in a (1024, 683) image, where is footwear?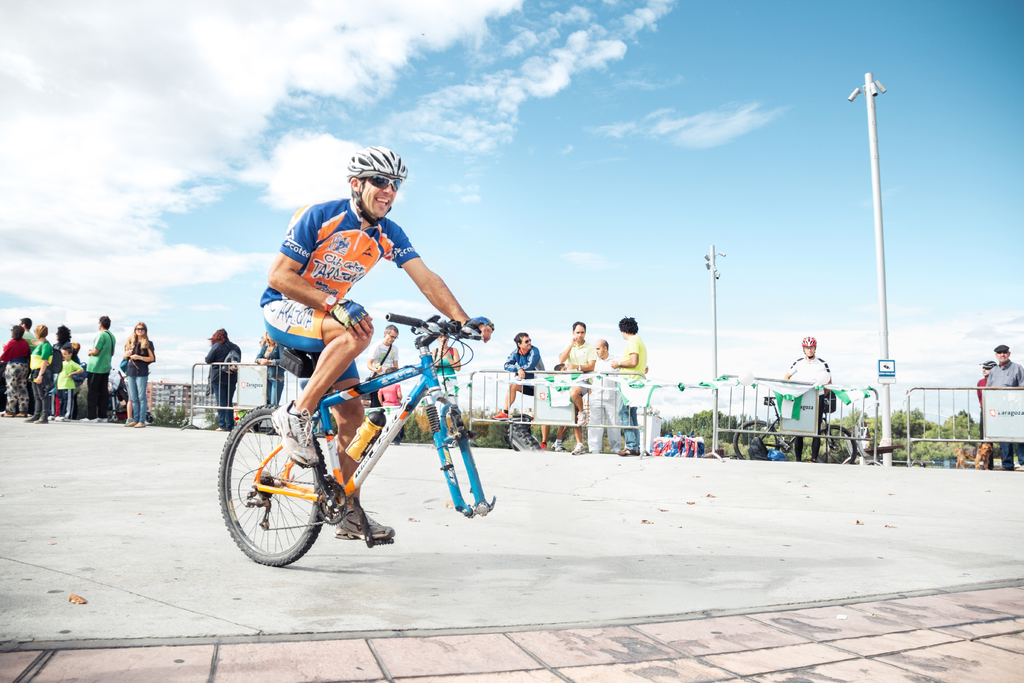
left=621, top=446, right=642, bottom=457.
